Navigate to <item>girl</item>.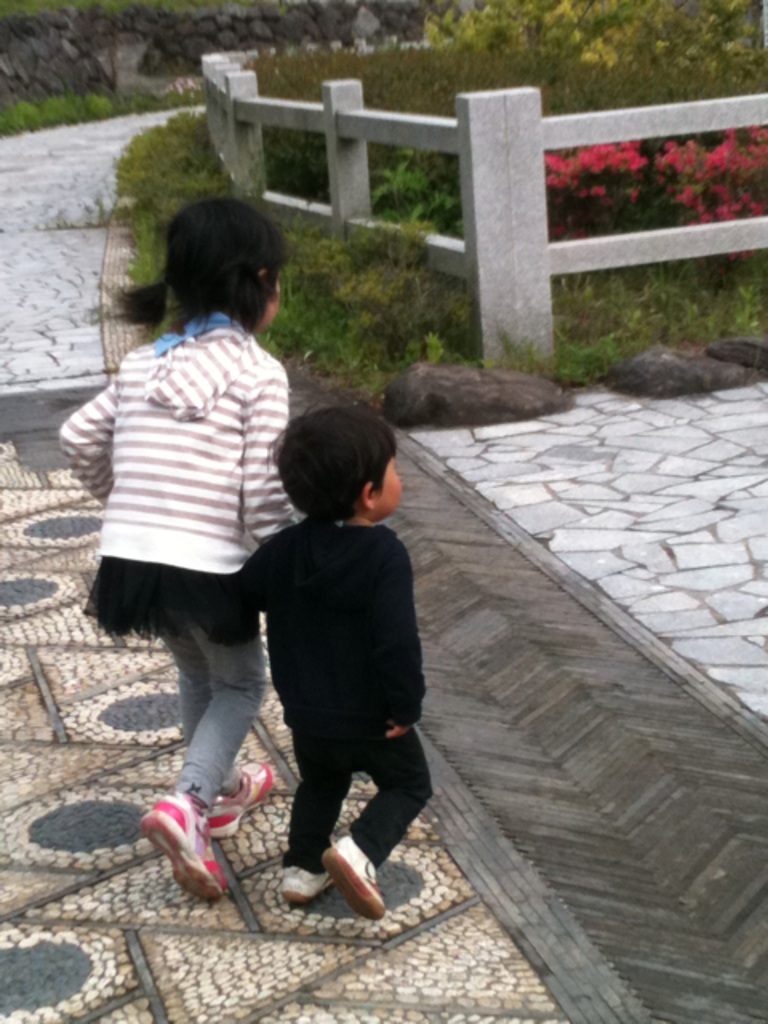
Navigation target: bbox=[45, 194, 294, 912].
